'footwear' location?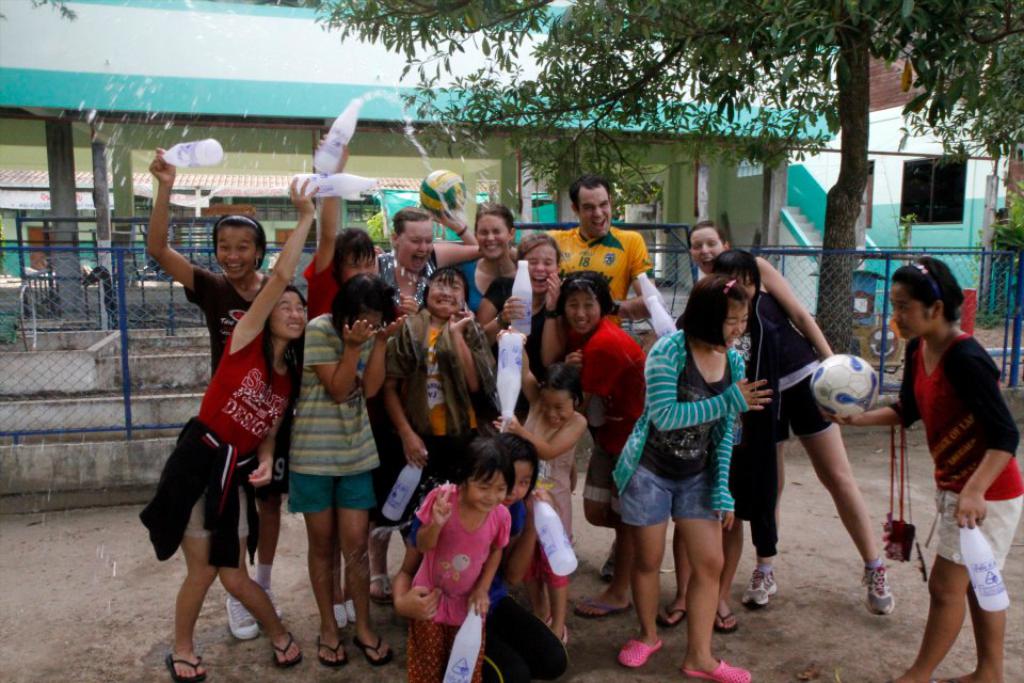
{"left": 654, "top": 603, "right": 691, "bottom": 626}
